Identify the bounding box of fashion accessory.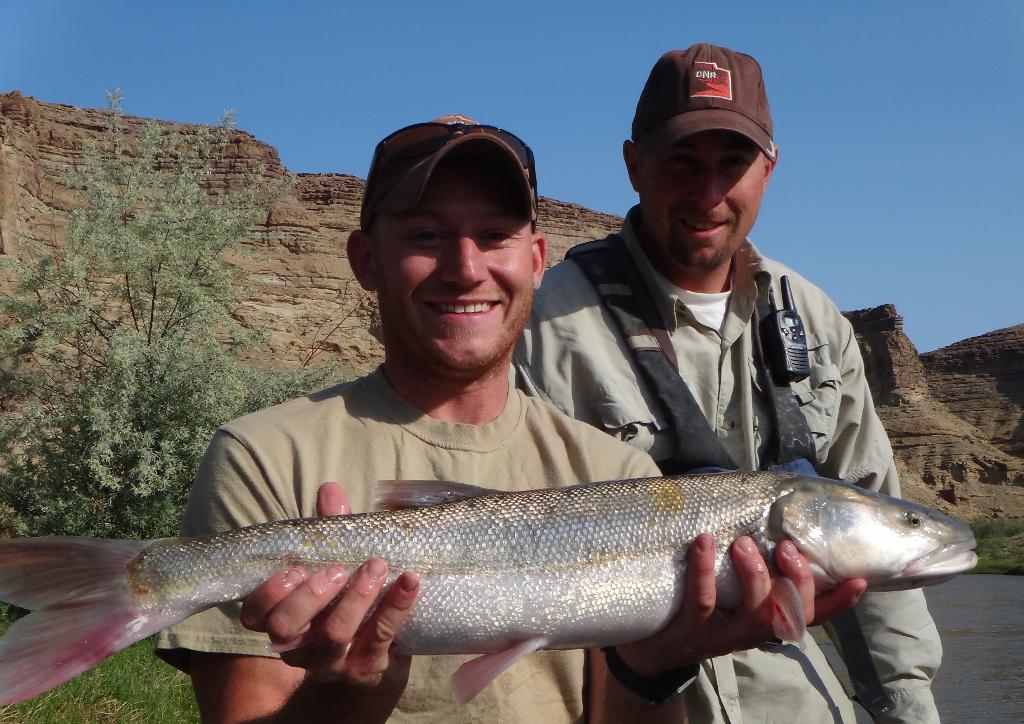
{"x1": 630, "y1": 39, "x2": 774, "y2": 164}.
